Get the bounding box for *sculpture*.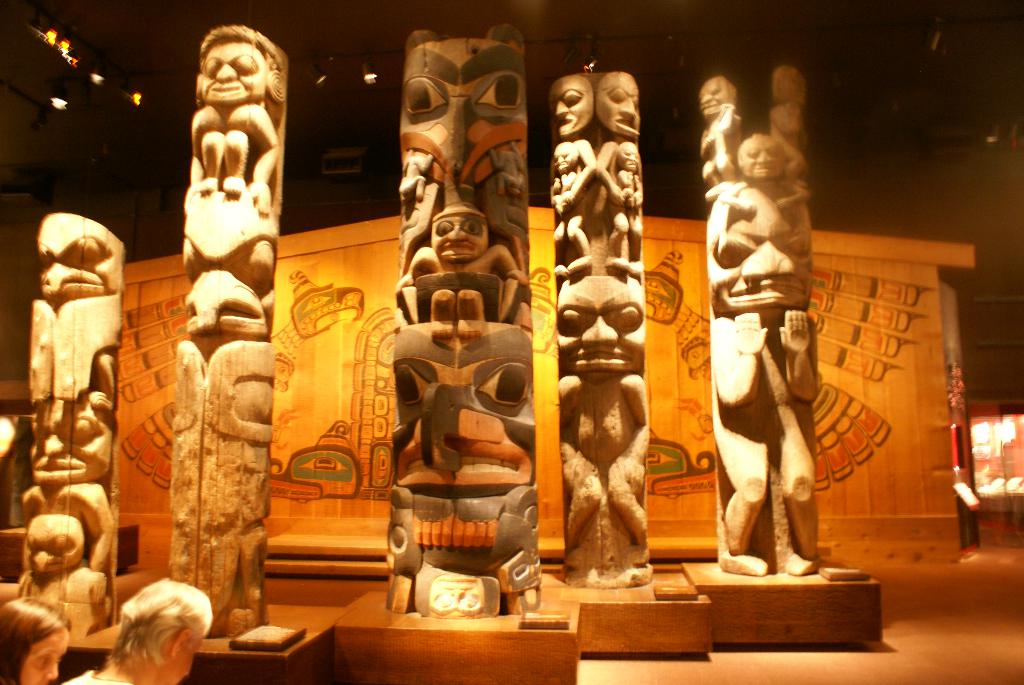
box=[536, 62, 681, 620].
